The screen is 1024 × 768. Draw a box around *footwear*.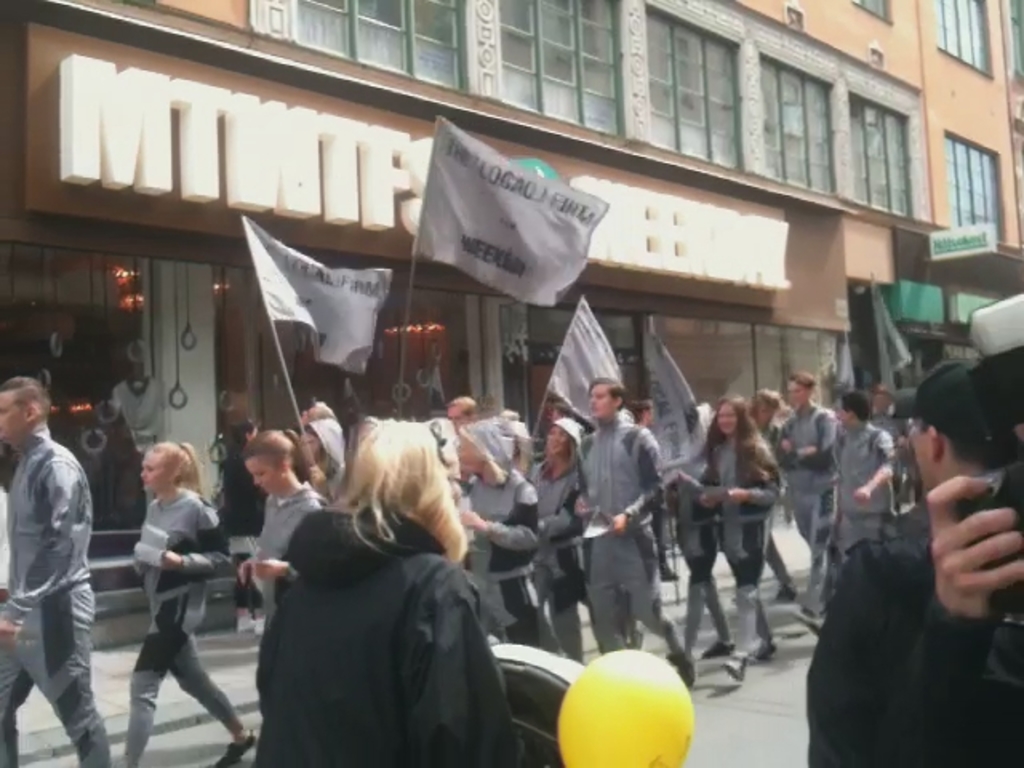
bbox=[218, 728, 256, 766].
